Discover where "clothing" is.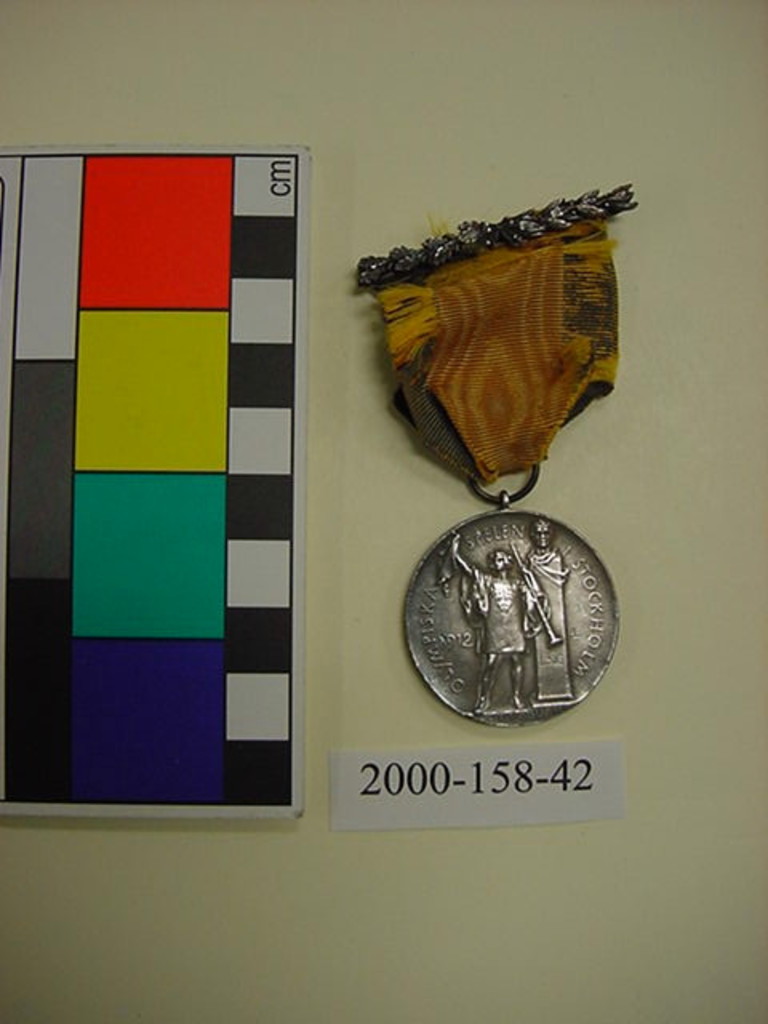
Discovered at <region>352, 178, 640, 491</region>.
